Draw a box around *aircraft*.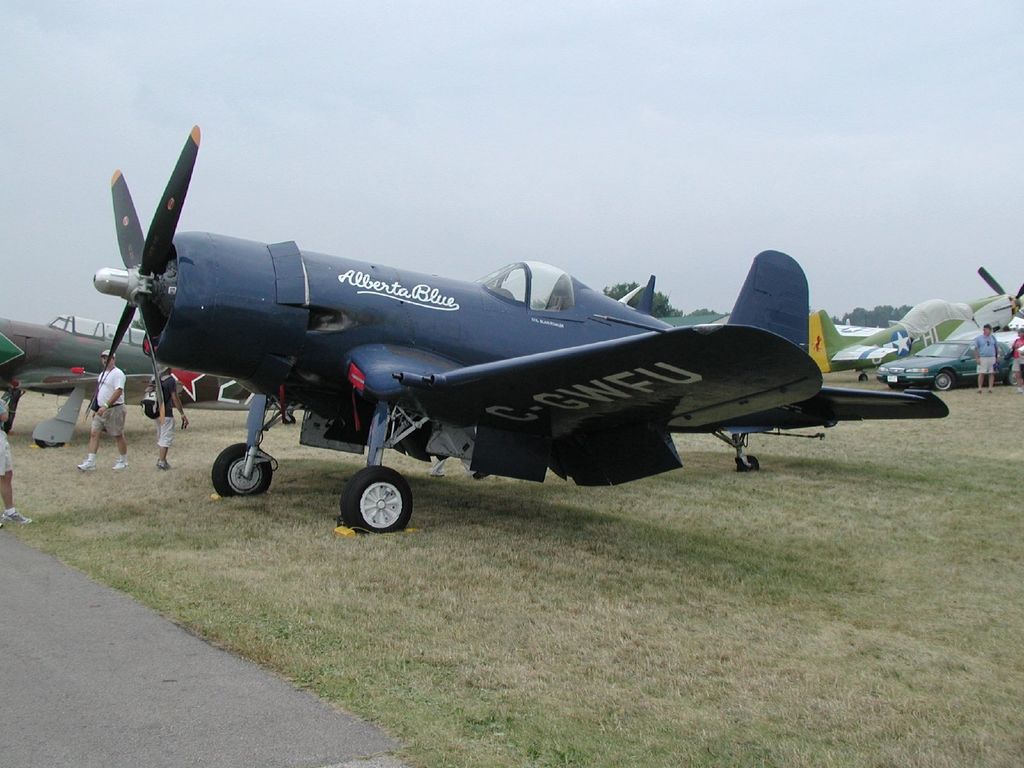
(x1=0, y1=311, x2=251, y2=435).
